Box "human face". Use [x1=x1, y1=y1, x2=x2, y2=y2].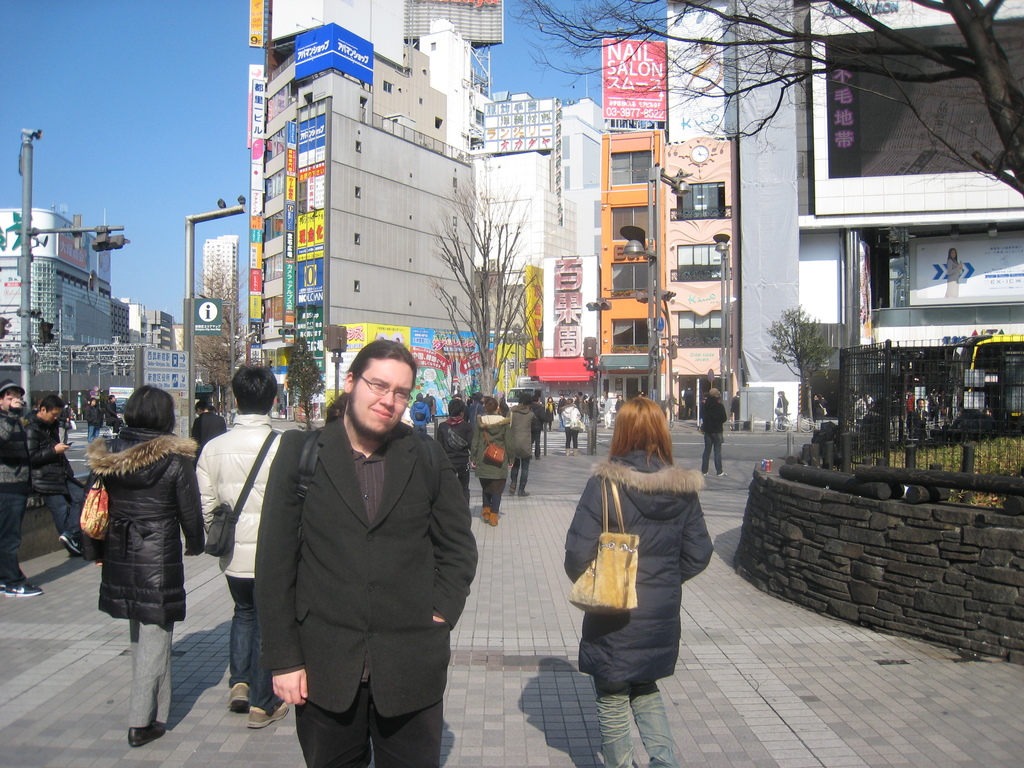
[x1=47, y1=406, x2=63, y2=421].
